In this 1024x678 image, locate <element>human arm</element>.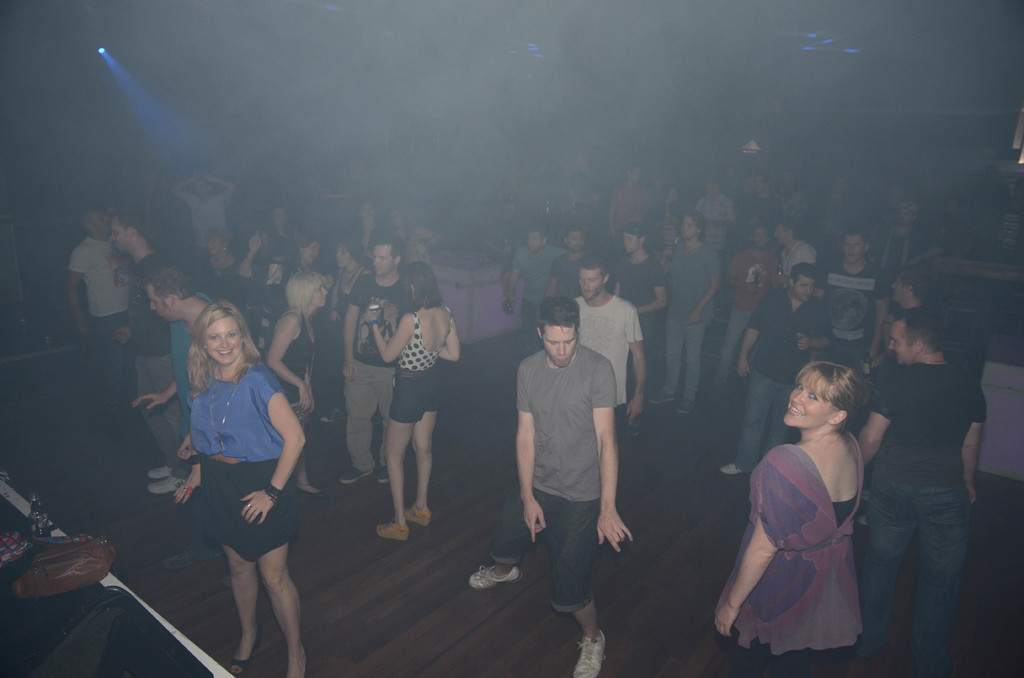
Bounding box: l=434, t=318, r=461, b=366.
